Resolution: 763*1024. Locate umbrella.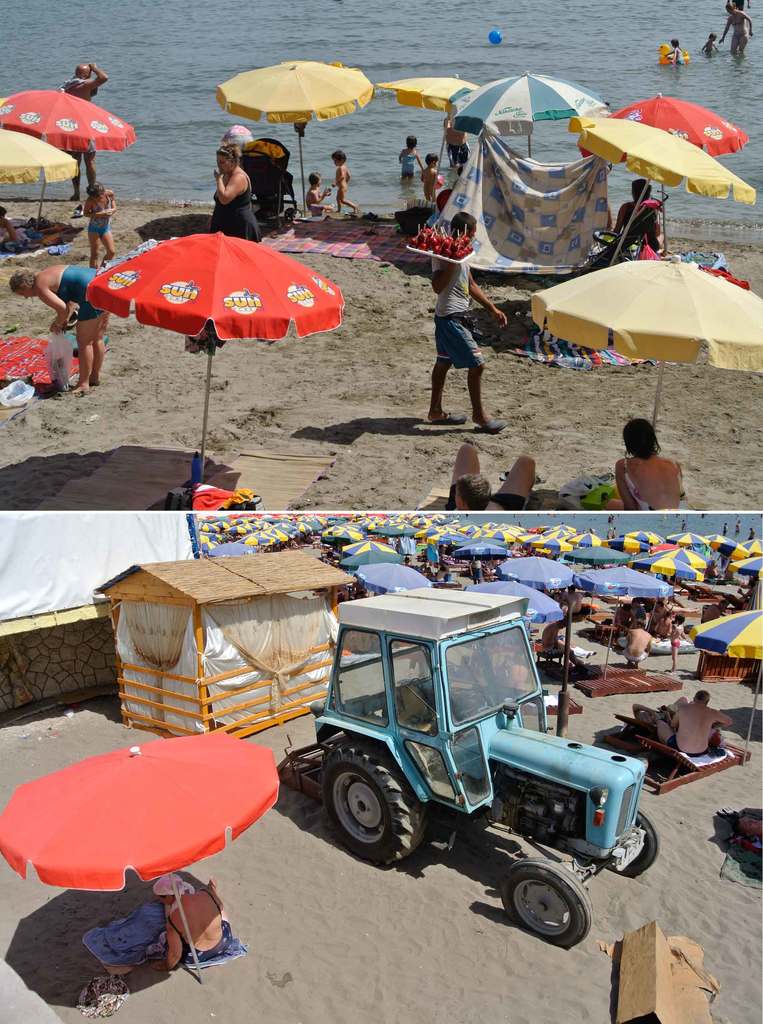
box=[570, 113, 758, 267].
